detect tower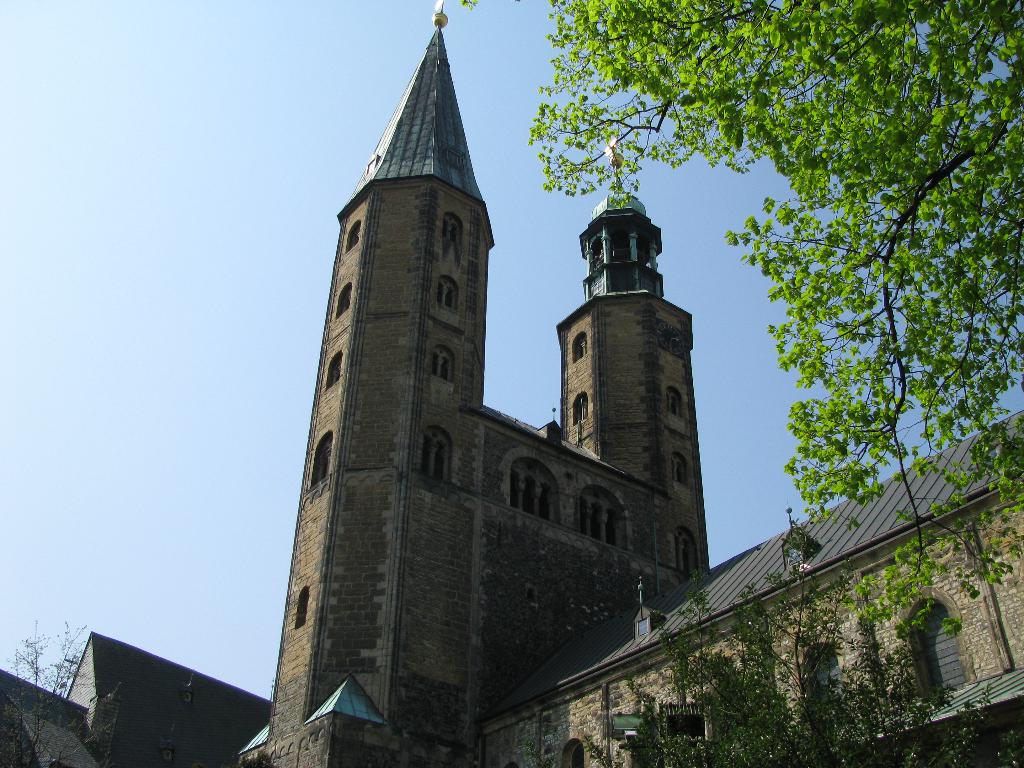
[left=564, top=145, right=701, bottom=568]
